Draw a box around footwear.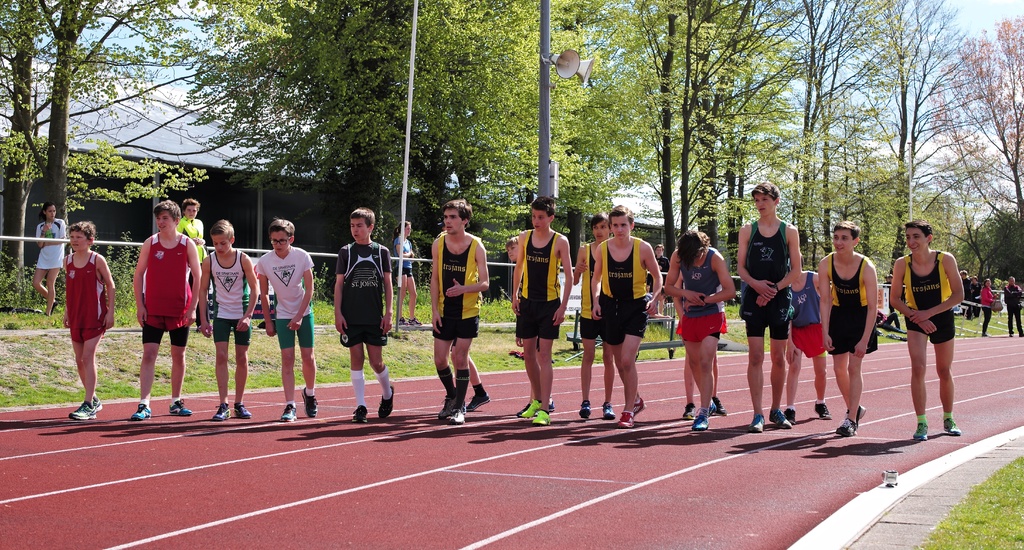
813/401/832/420.
